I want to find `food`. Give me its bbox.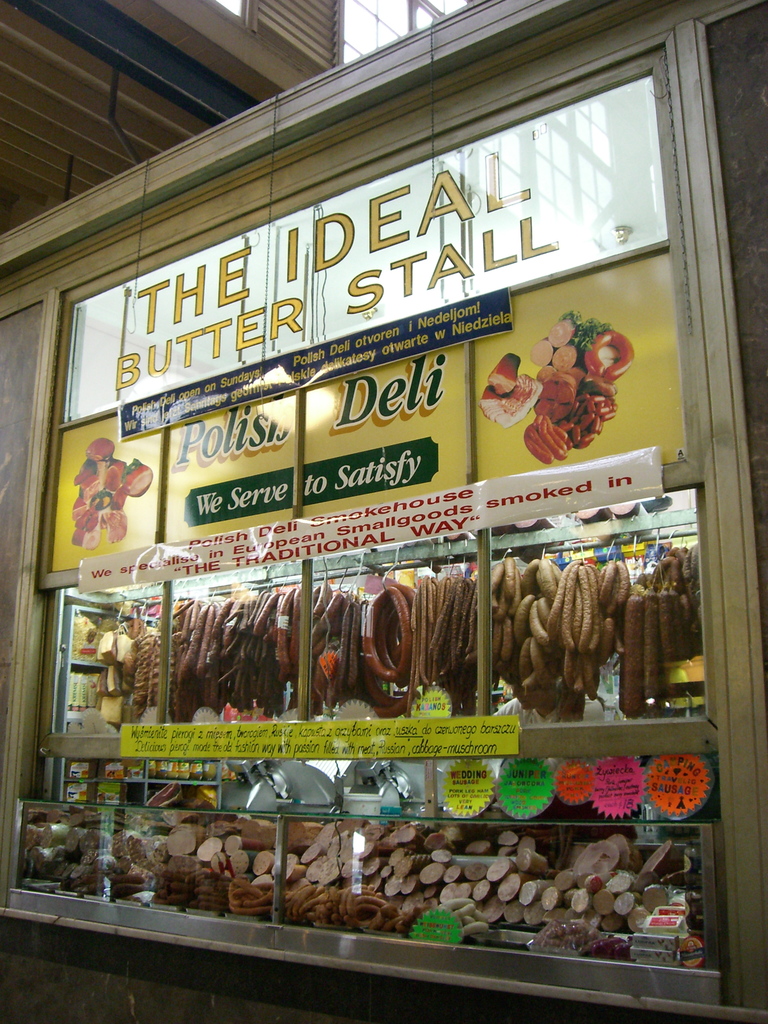
[490,518,557,534].
